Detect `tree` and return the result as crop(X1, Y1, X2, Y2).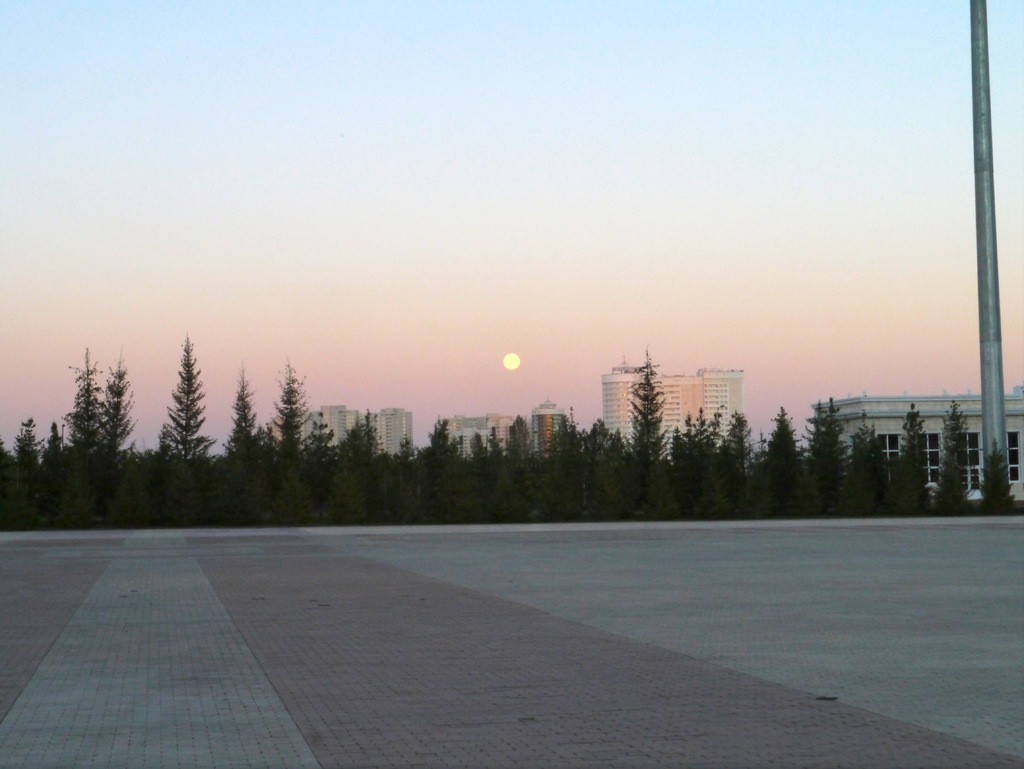
crop(263, 359, 314, 528).
